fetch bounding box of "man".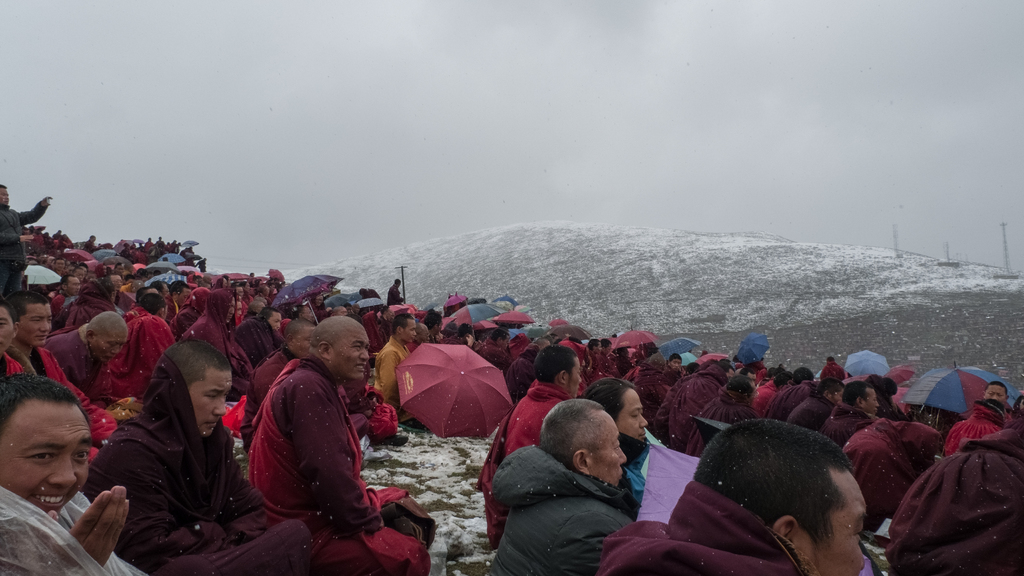
Bbox: locate(87, 342, 322, 575).
